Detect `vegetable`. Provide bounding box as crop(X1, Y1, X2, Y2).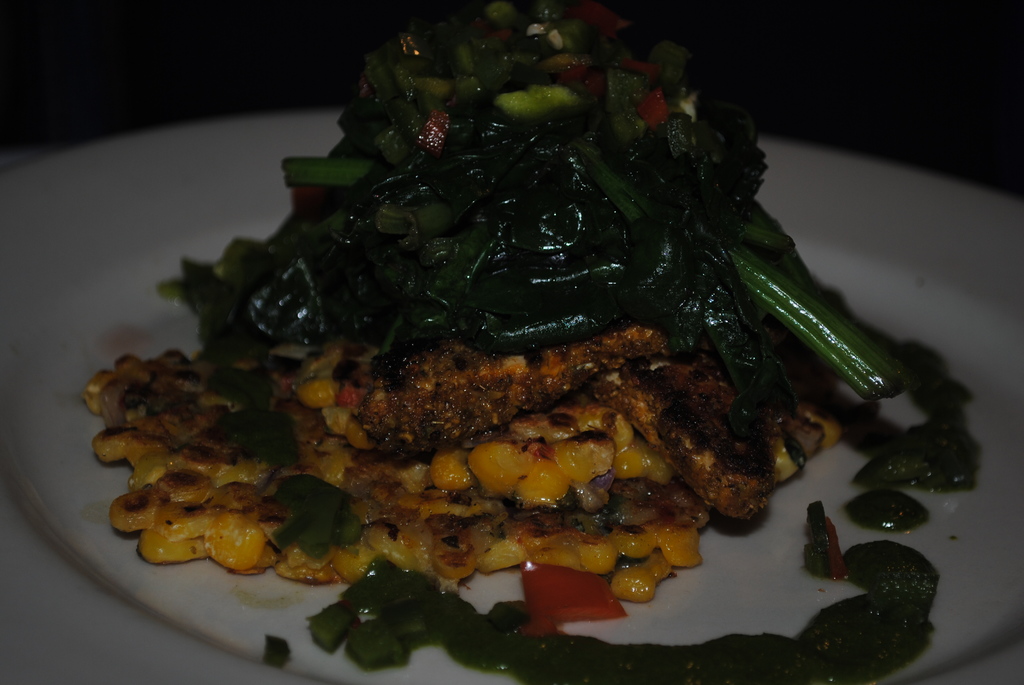
crop(159, 0, 901, 469).
